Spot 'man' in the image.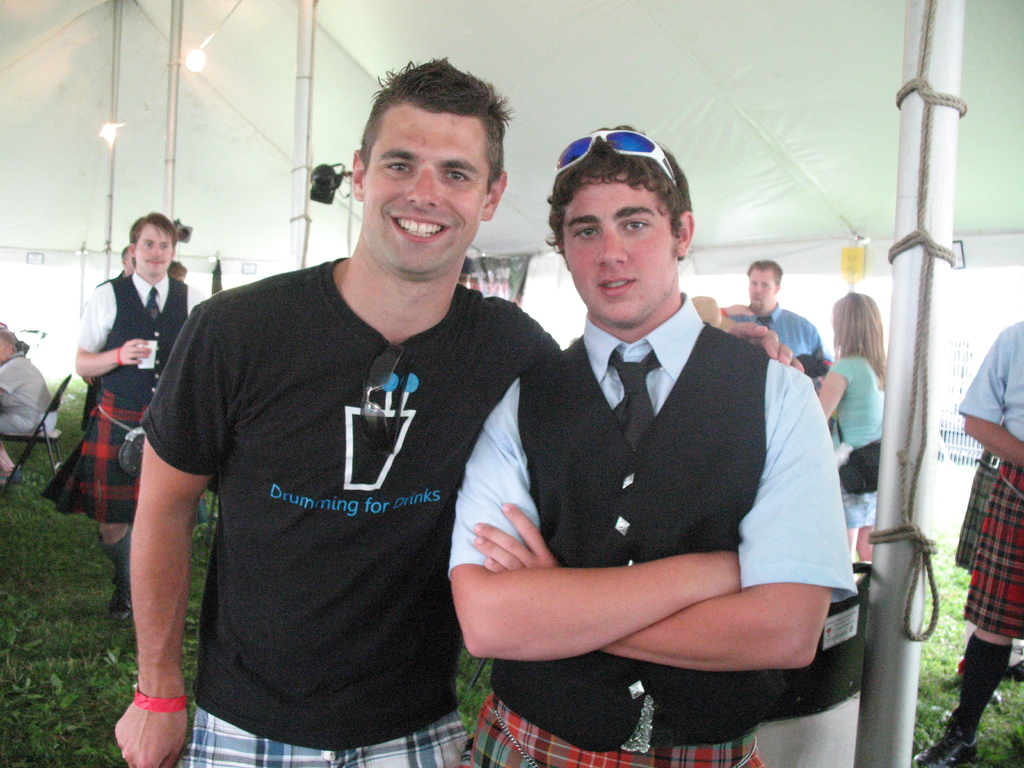
'man' found at select_region(911, 319, 1023, 767).
